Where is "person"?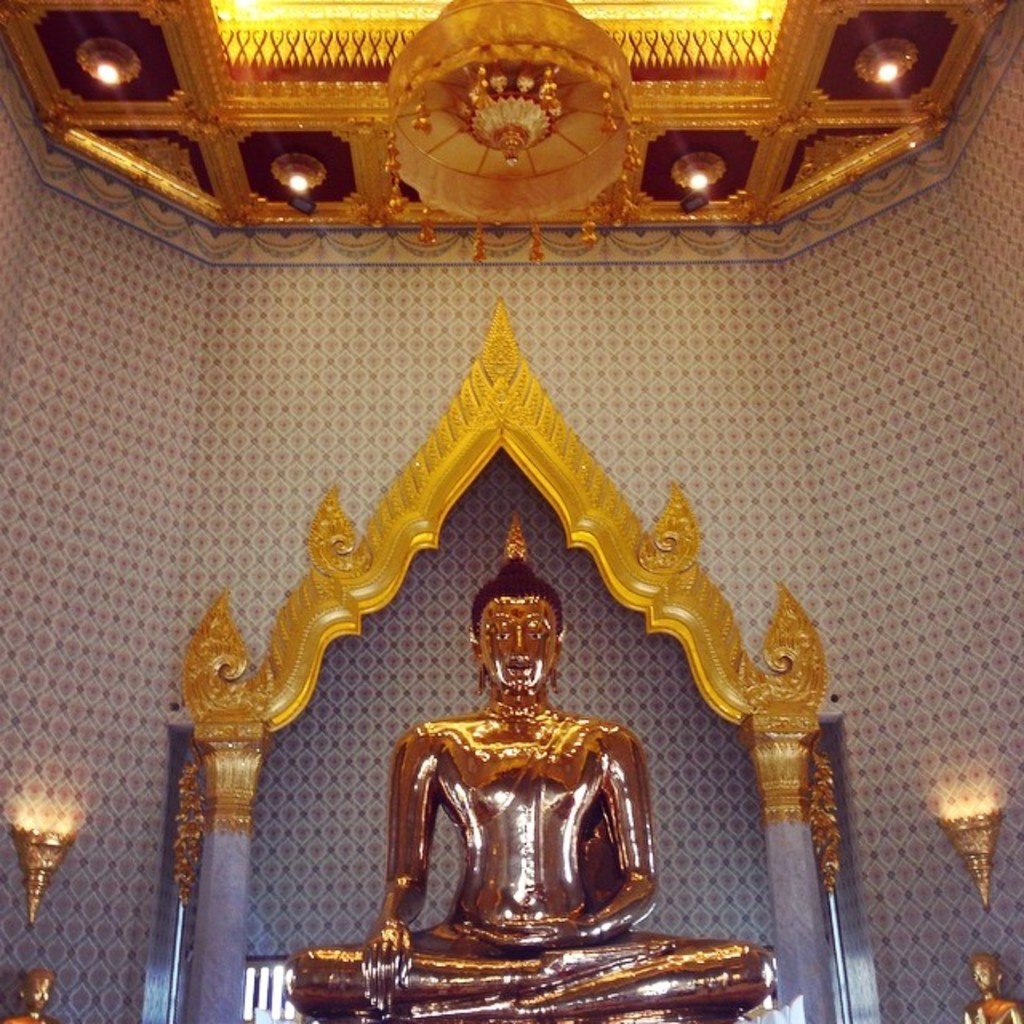
<box>0,968,61,1022</box>.
